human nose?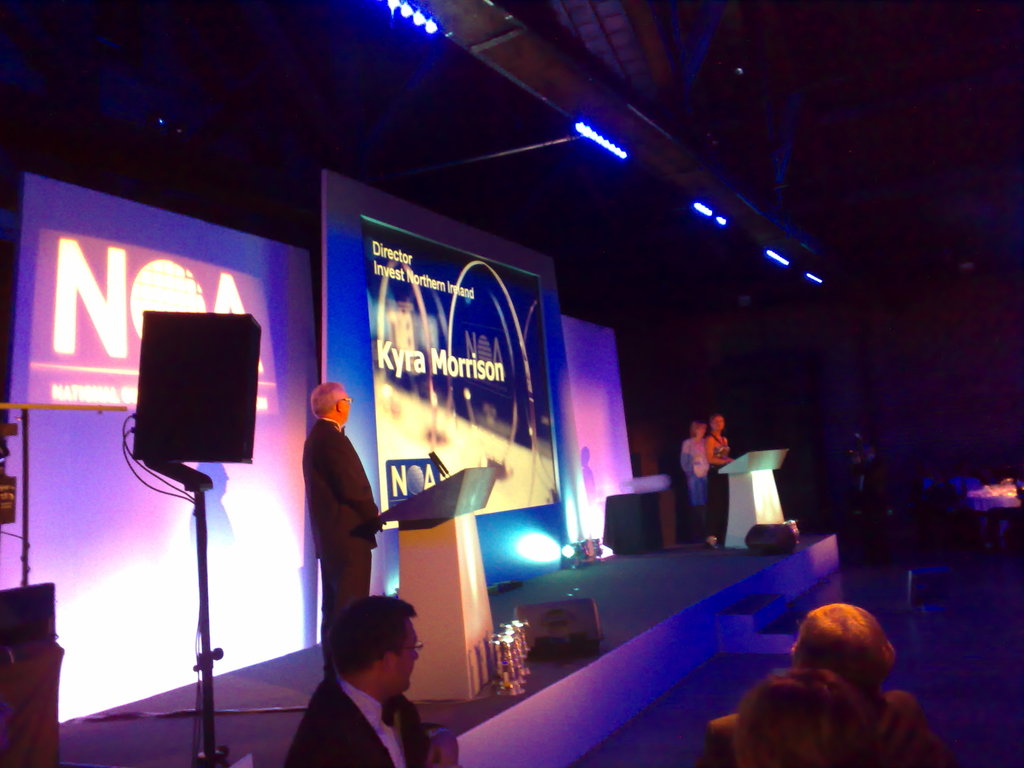
region(413, 651, 418, 659)
